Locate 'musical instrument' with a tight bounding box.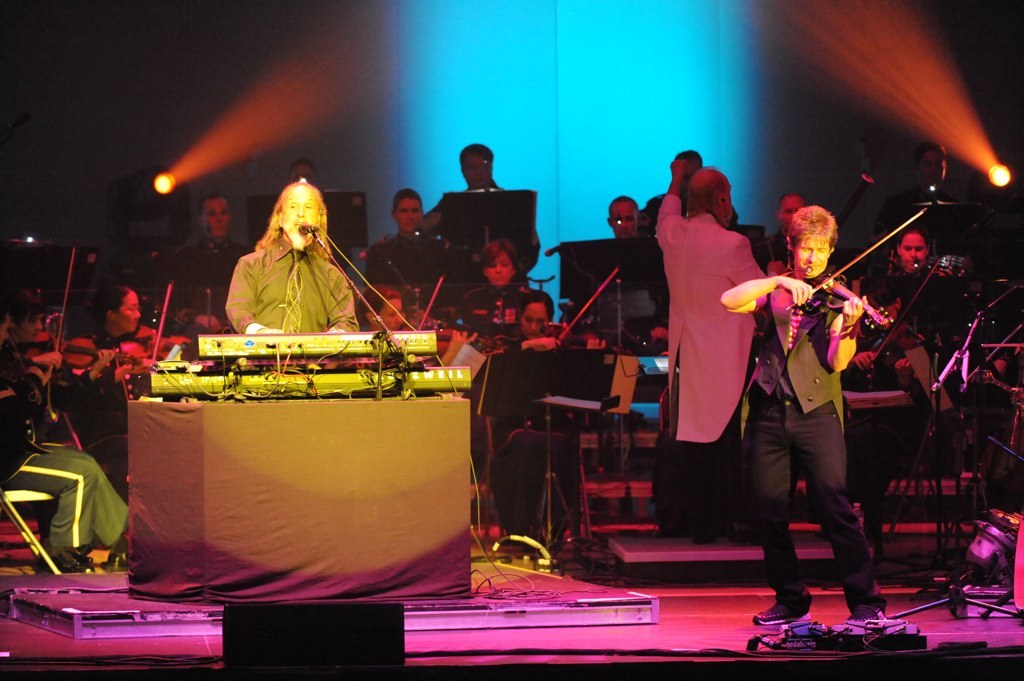
box(792, 195, 946, 330).
